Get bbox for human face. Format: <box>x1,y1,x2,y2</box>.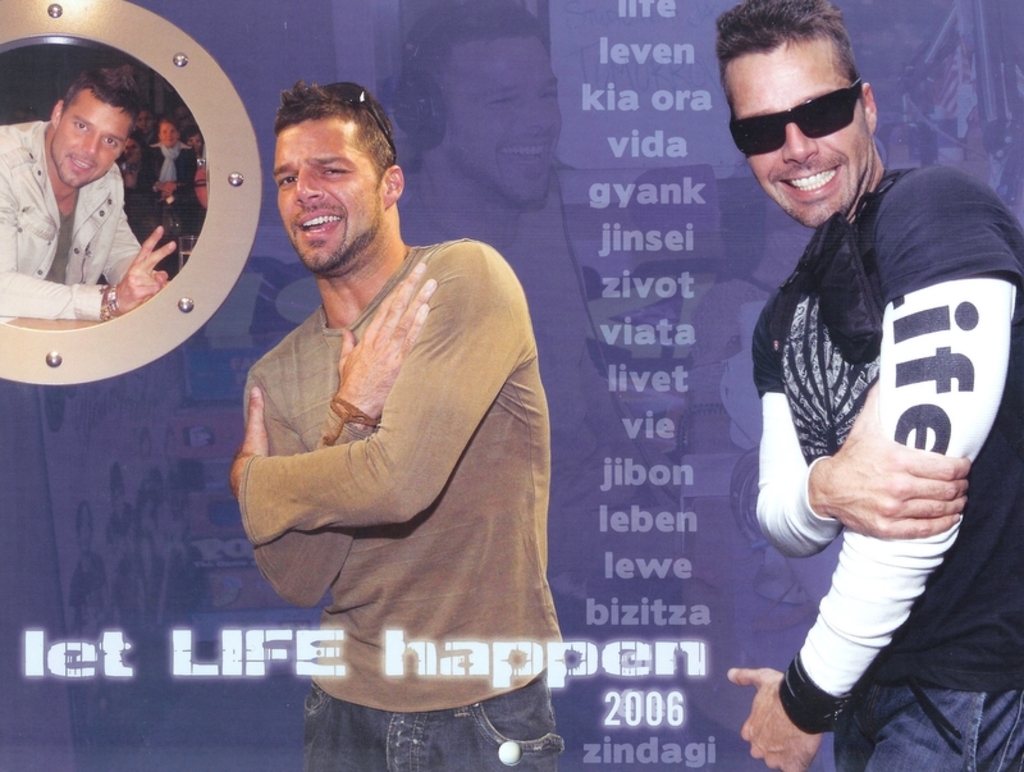
<box>723,42,872,228</box>.
